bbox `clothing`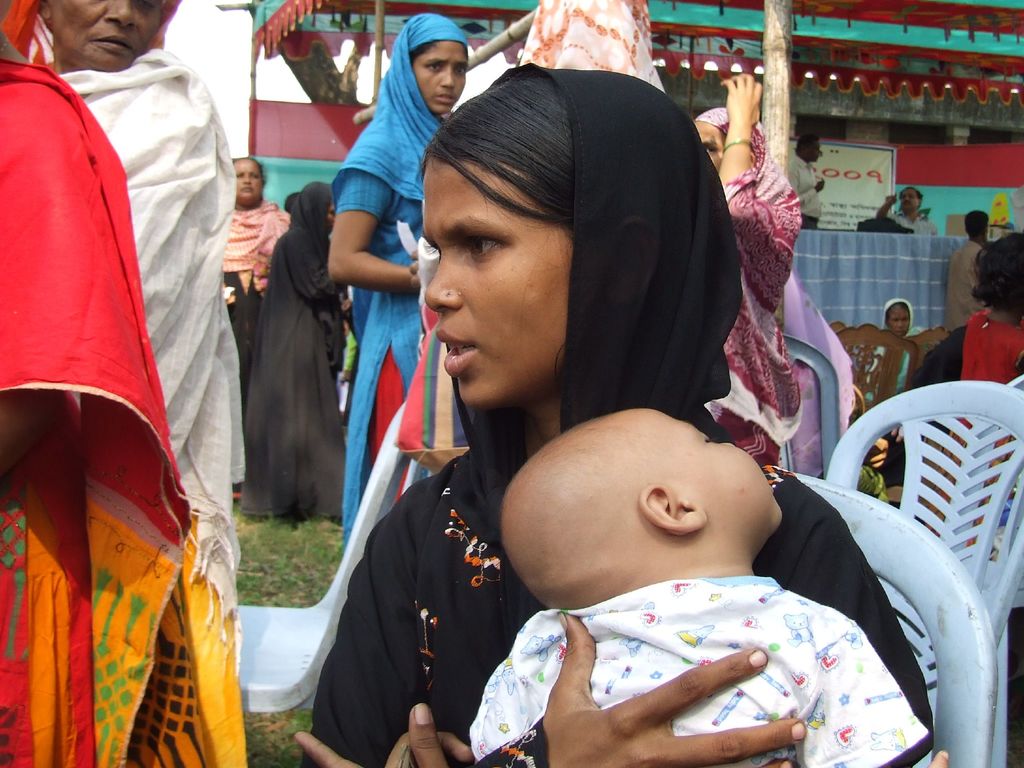
[left=929, top=291, right=1023, bottom=556]
